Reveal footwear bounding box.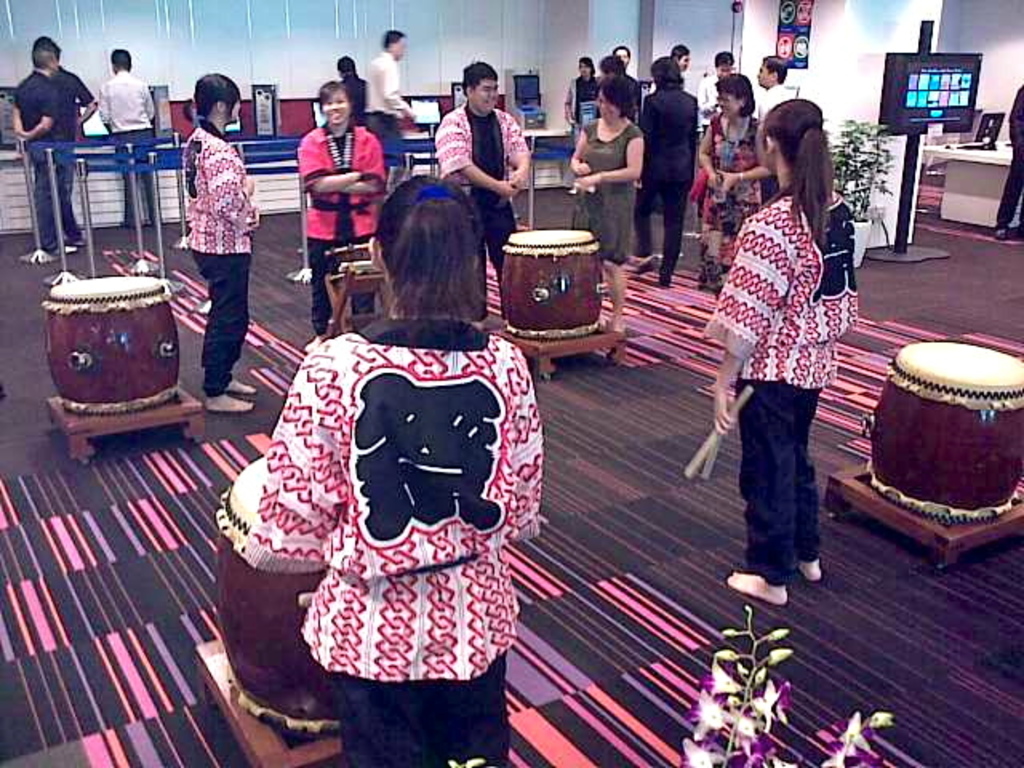
Revealed: select_region(658, 275, 672, 288).
